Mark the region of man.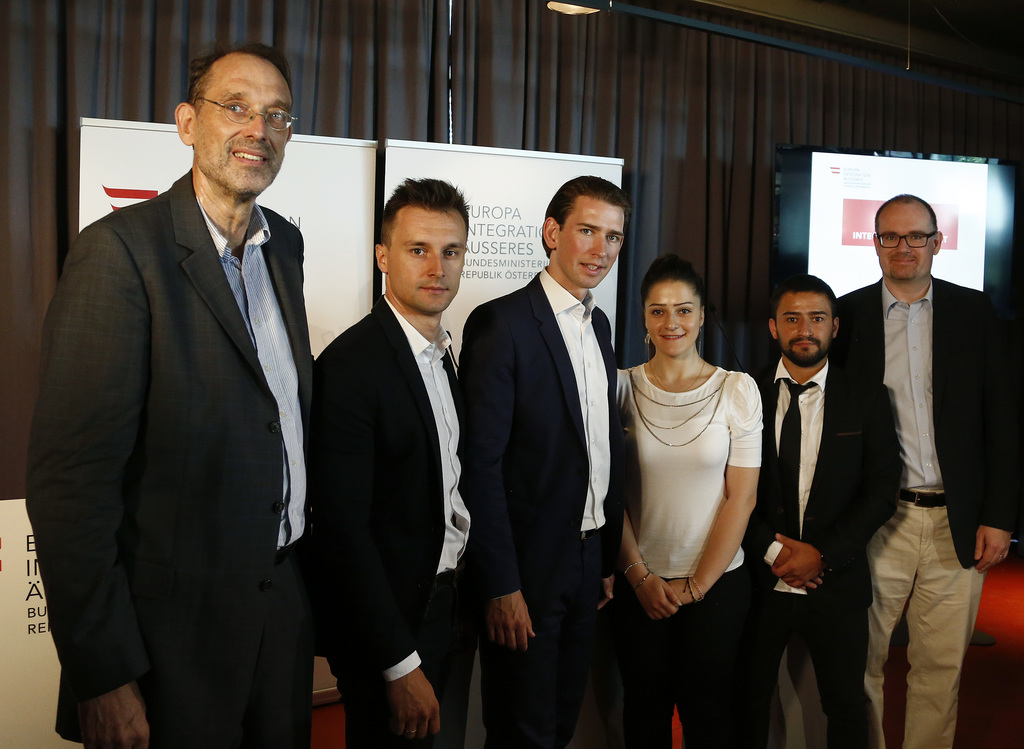
Region: crop(24, 45, 326, 748).
